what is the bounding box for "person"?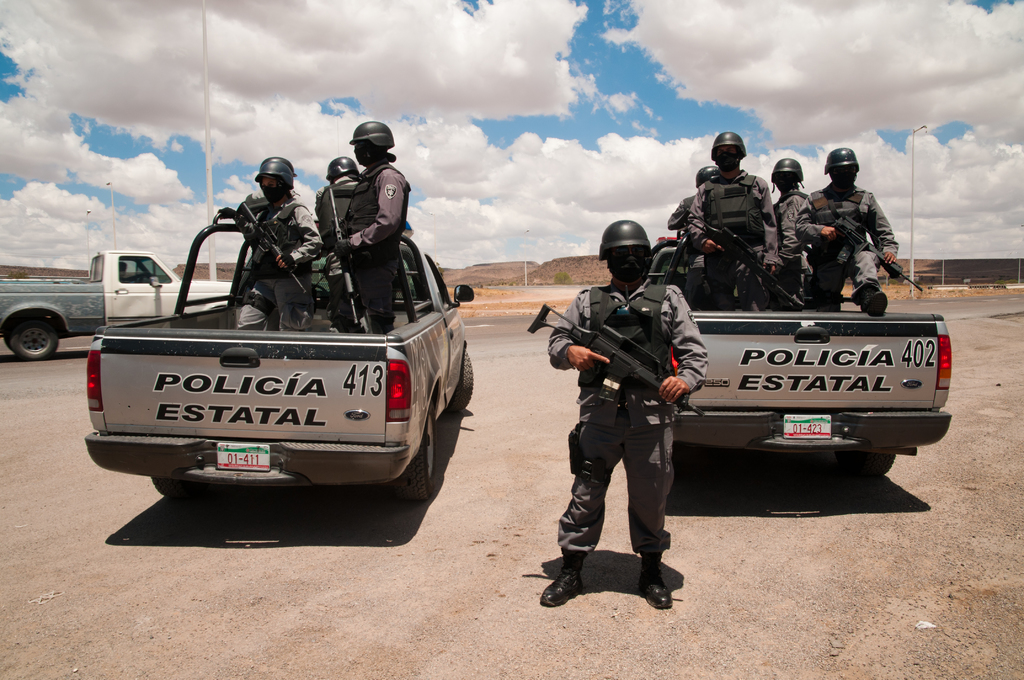
<bbox>685, 124, 783, 316</bbox>.
